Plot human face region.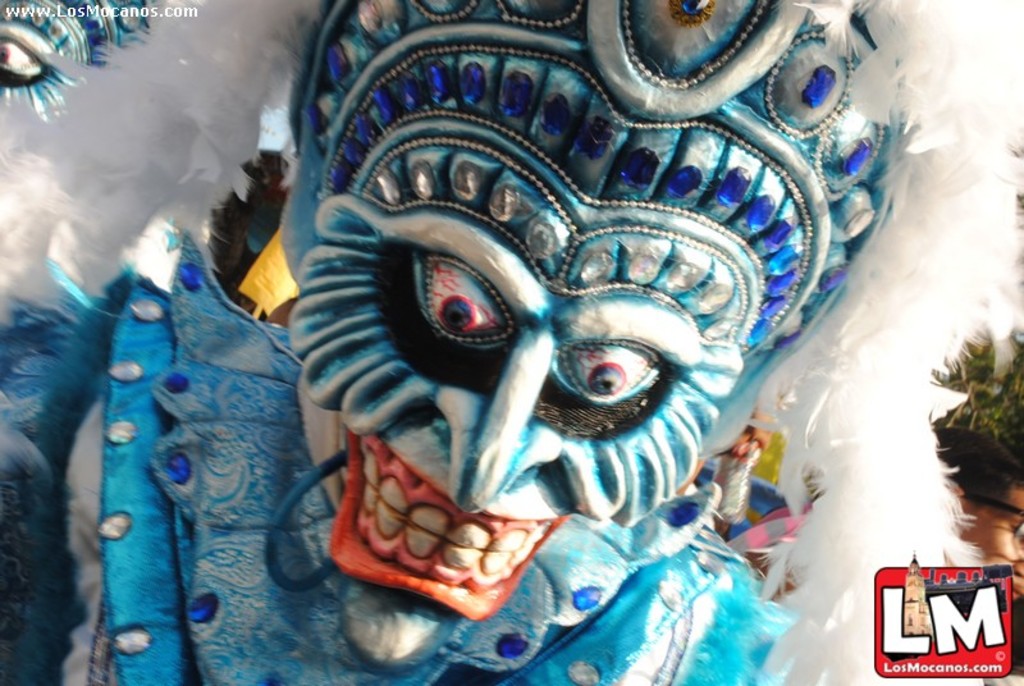
Plotted at locate(972, 484, 1023, 598).
